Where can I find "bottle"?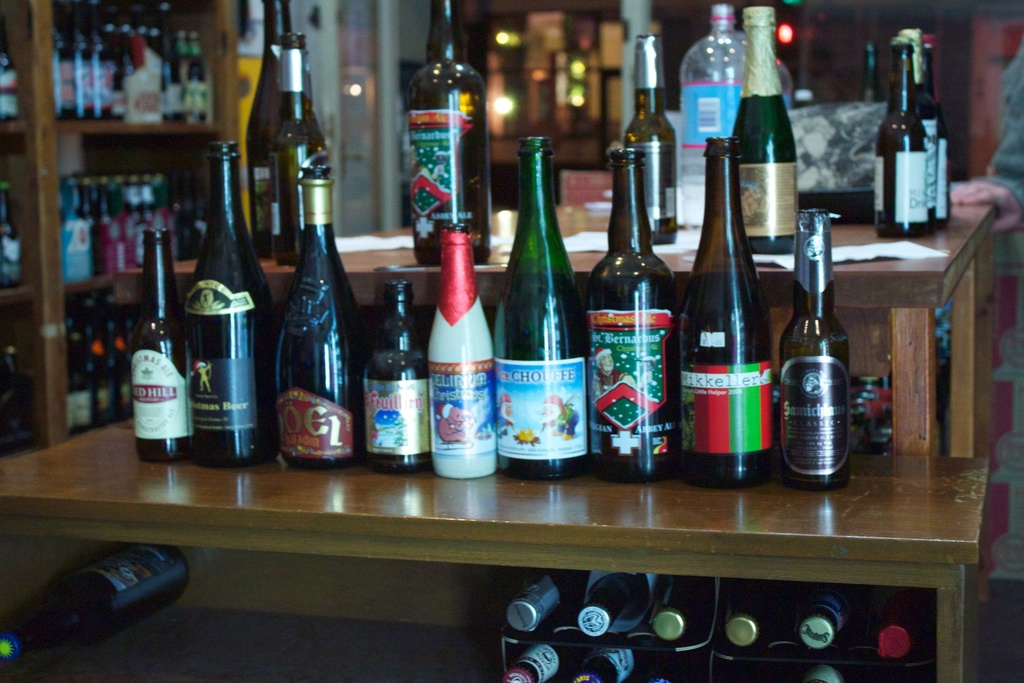
You can find it at 266:161:367:475.
